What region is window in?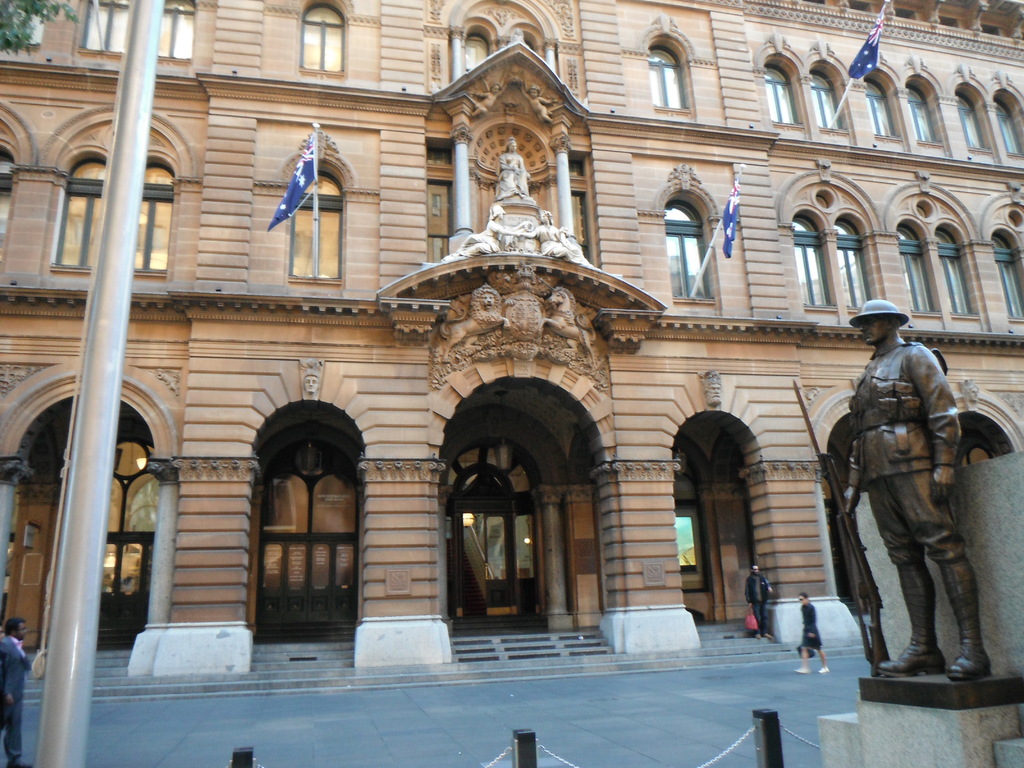
<region>296, 3, 346, 72</region>.
